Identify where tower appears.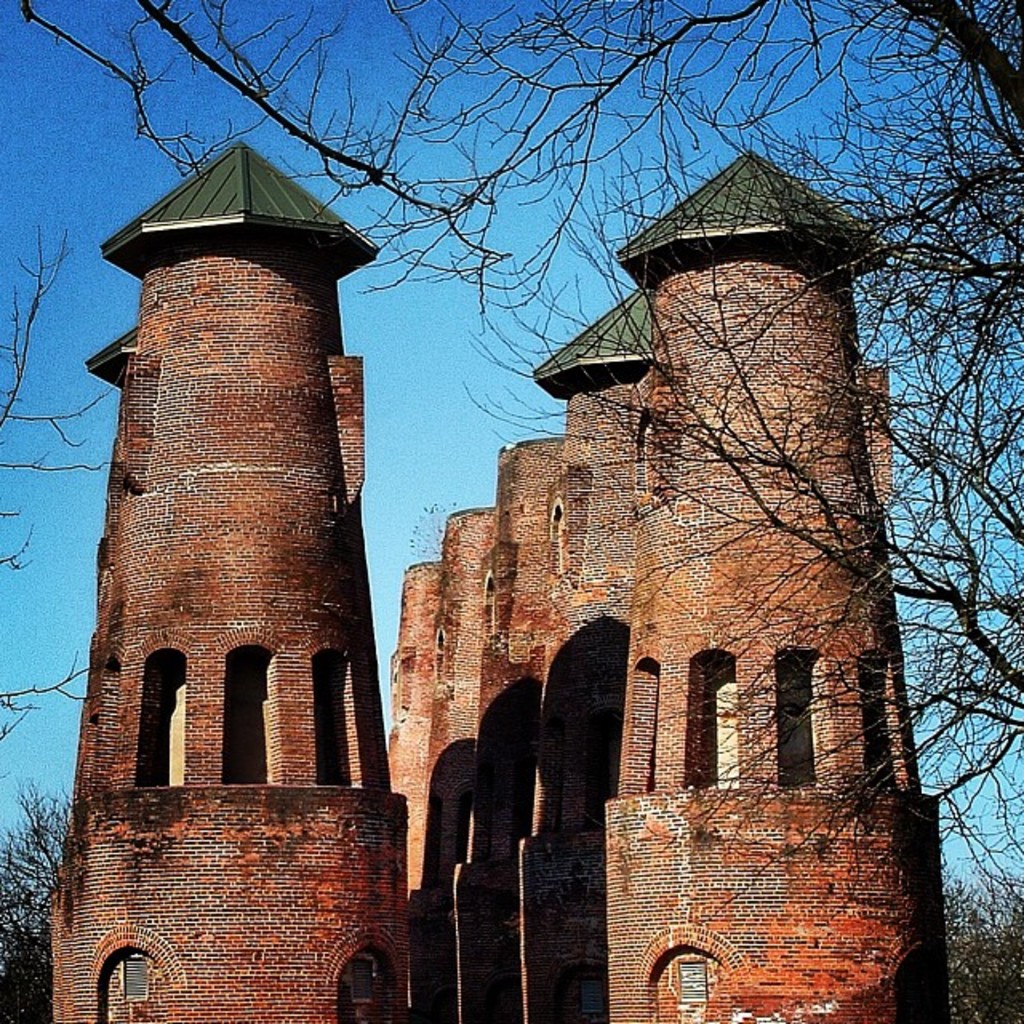
Appears at [left=602, top=142, right=941, bottom=1022].
